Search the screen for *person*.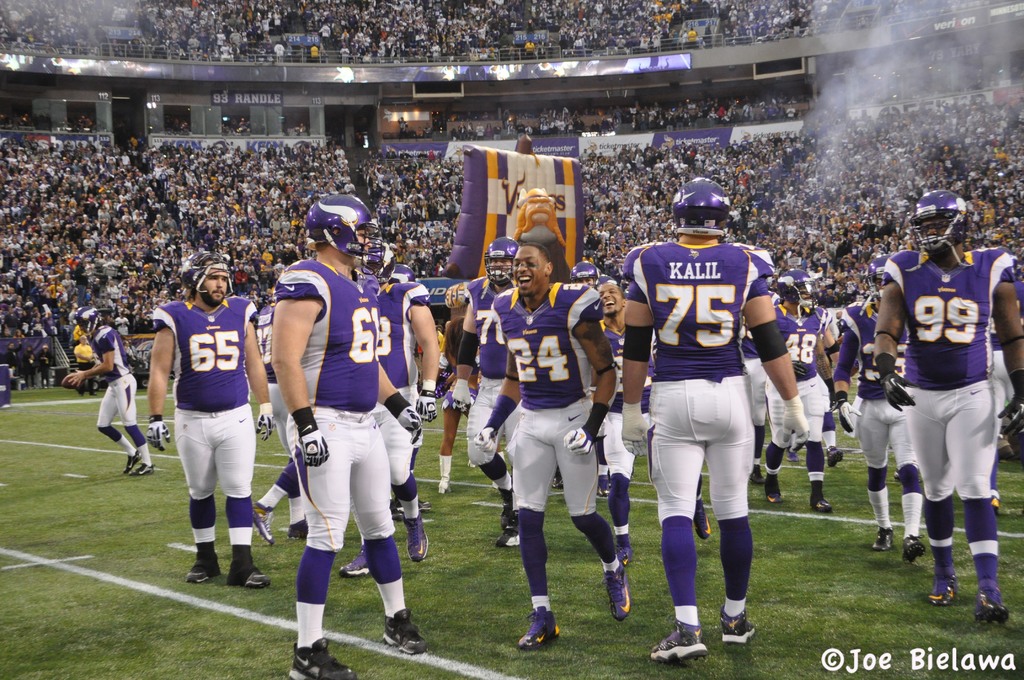
Found at (468,227,637,654).
